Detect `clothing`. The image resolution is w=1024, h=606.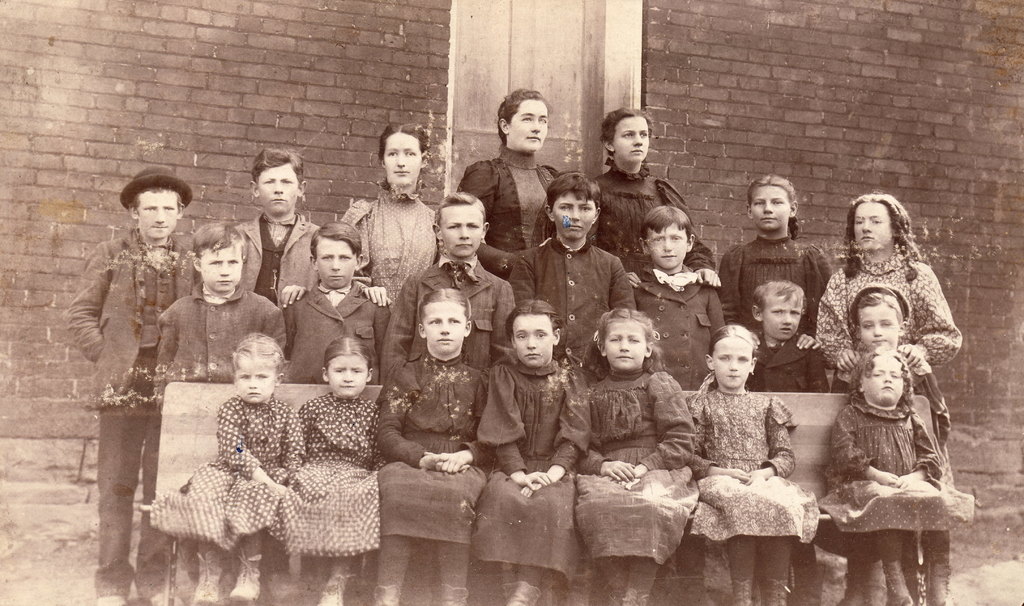
(73,186,192,542).
